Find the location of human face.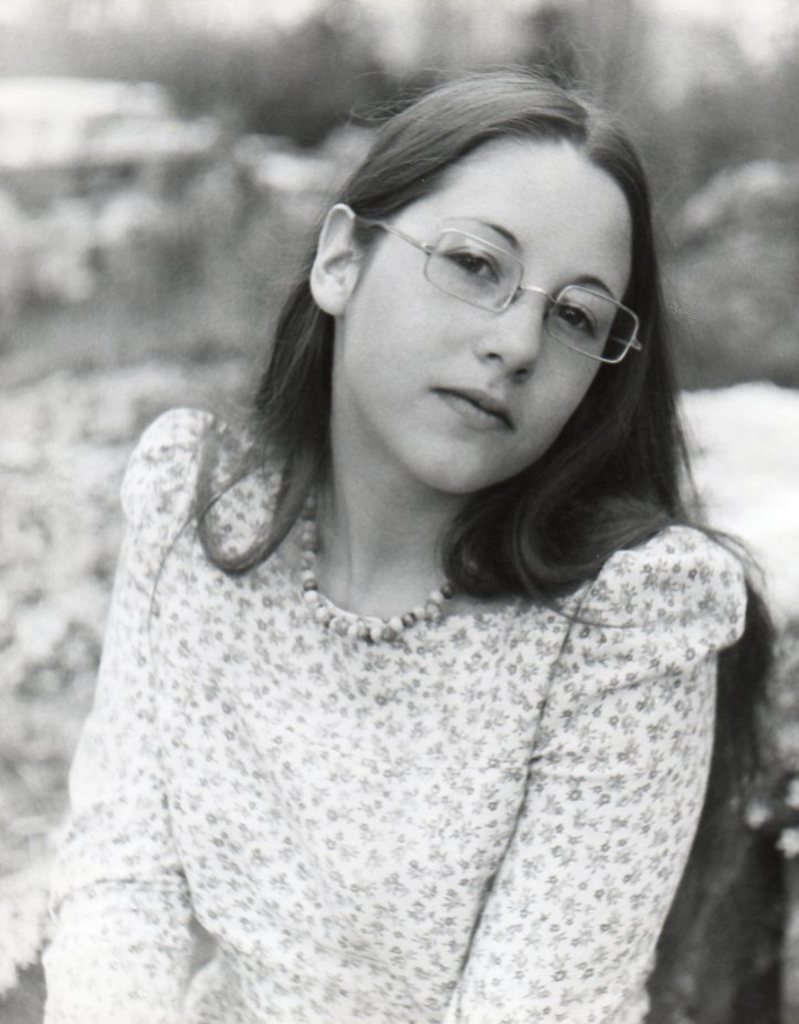
Location: 339:138:637:487.
